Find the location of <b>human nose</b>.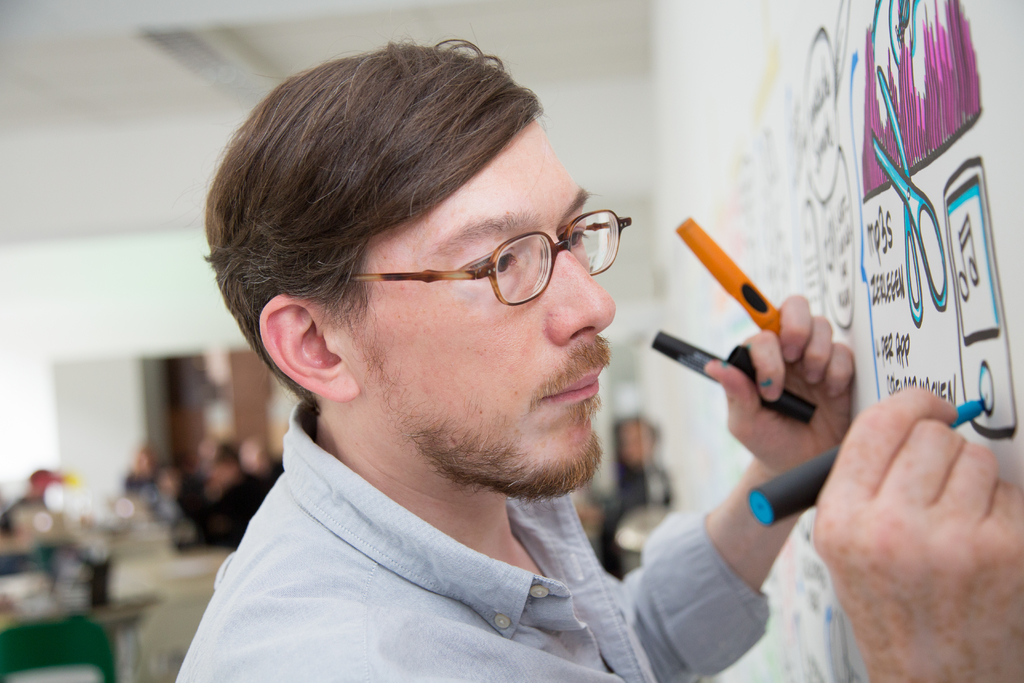
Location: <bbox>550, 238, 617, 340</bbox>.
